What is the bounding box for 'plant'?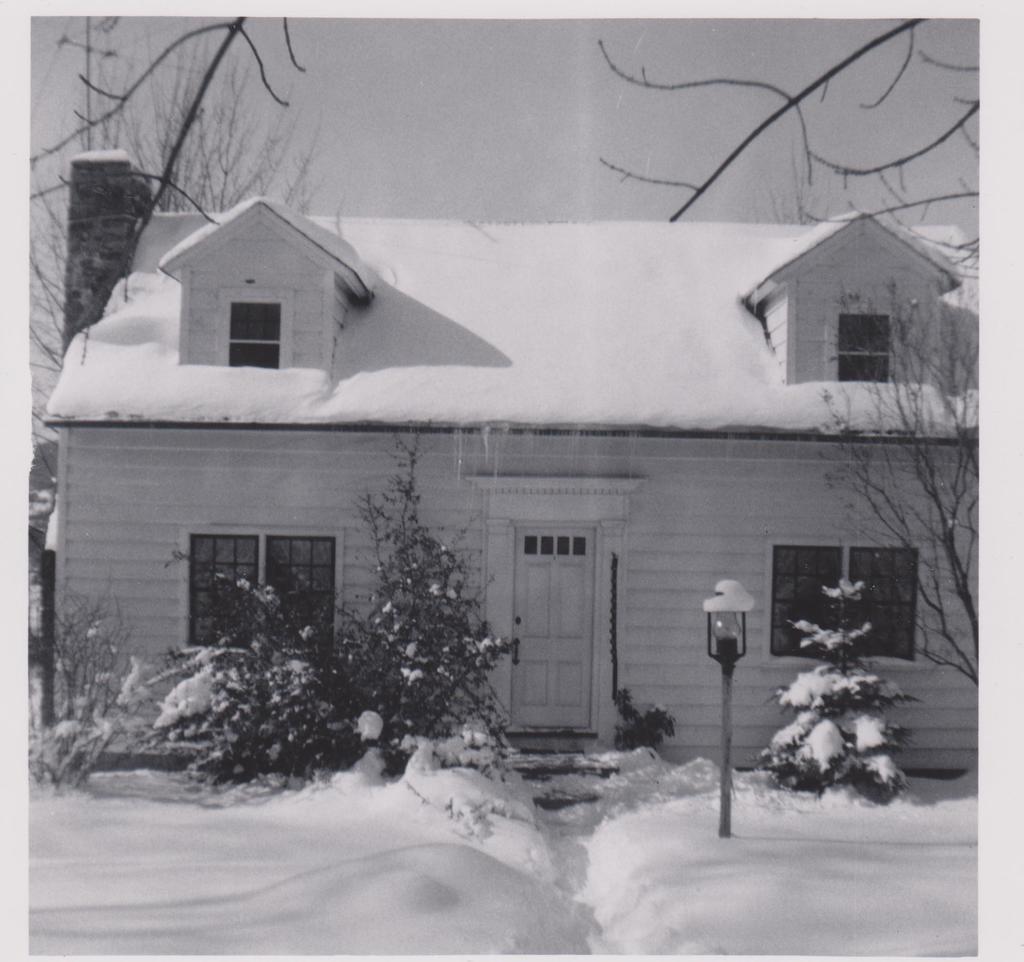
(x1=340, y1=466, x2=499, y2=783).
